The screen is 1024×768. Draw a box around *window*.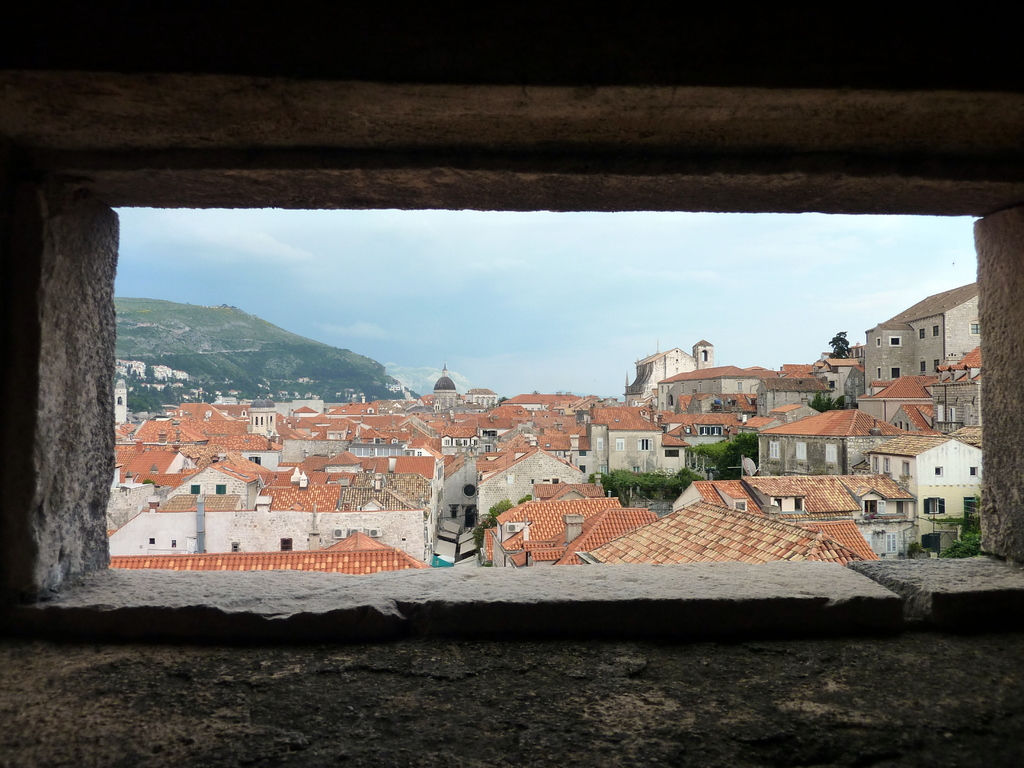
{"left": 702, "top": 426, "right": 724, "bottom": 436}.
